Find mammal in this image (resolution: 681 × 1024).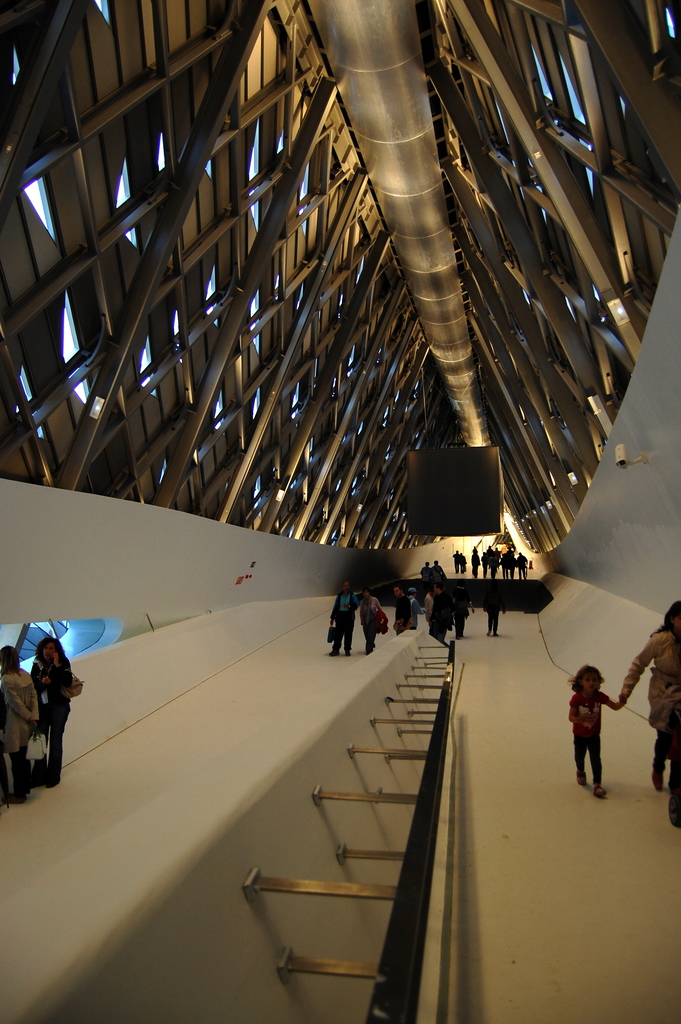
x1=668, y1=694, x2=680, y2=826.
